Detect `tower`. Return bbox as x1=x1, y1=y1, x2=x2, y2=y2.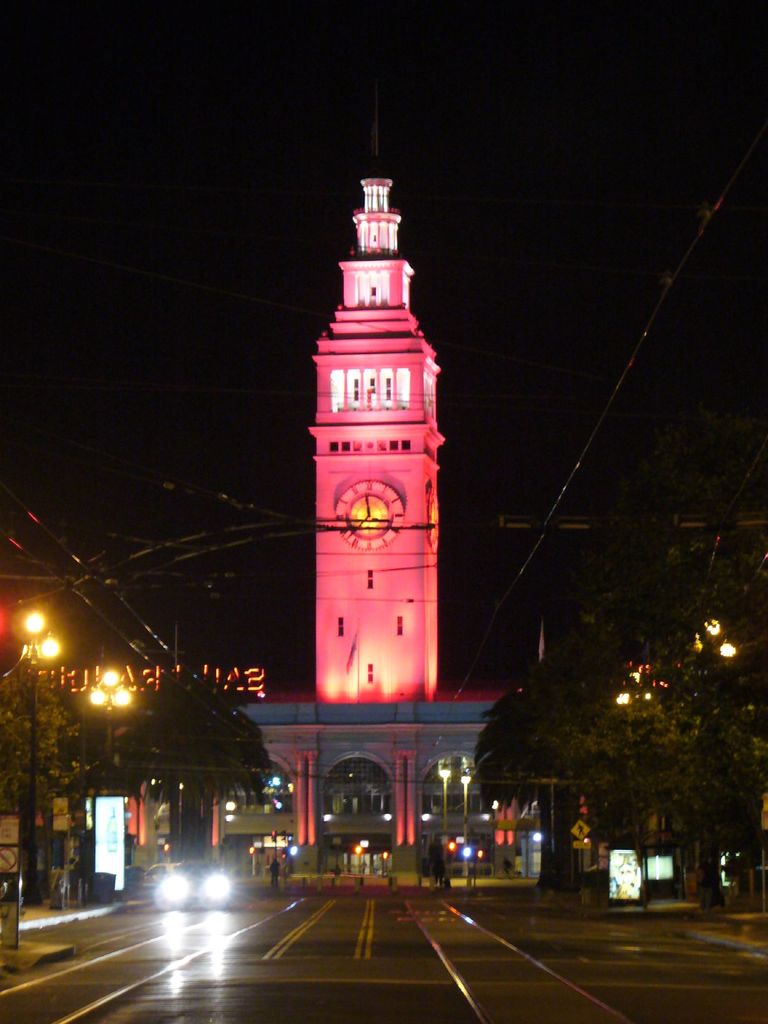
x1=268, y1=152, x2=476, y2=737.
